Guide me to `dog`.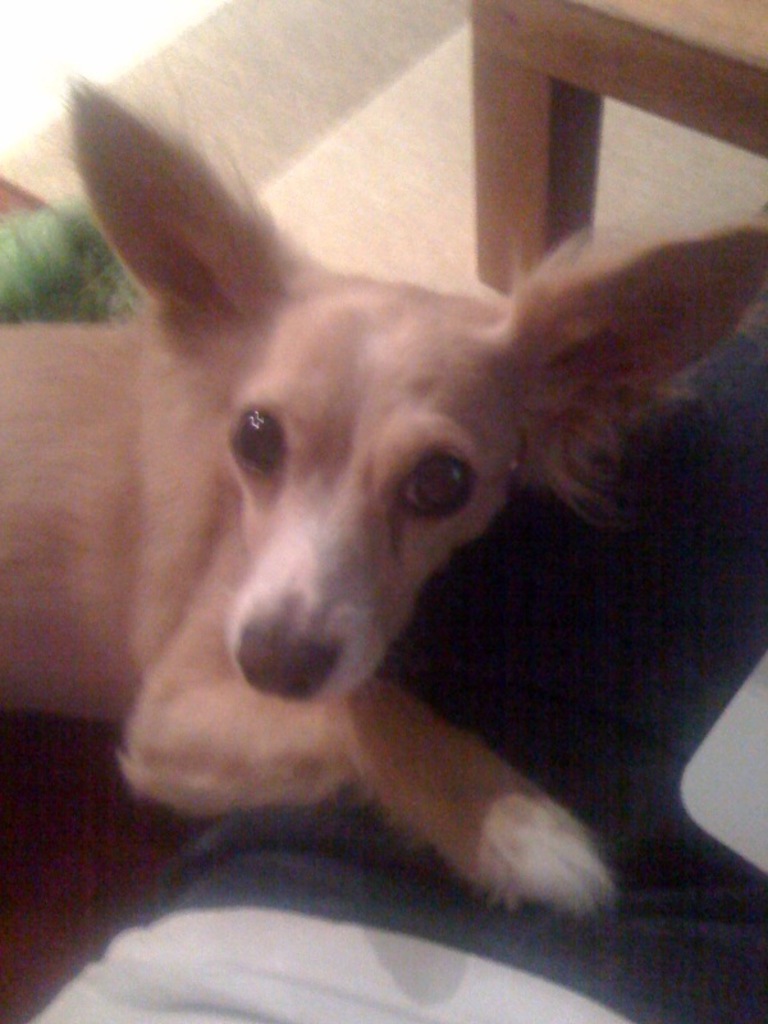
Guidance: crop(0, 72, 767, 929).
